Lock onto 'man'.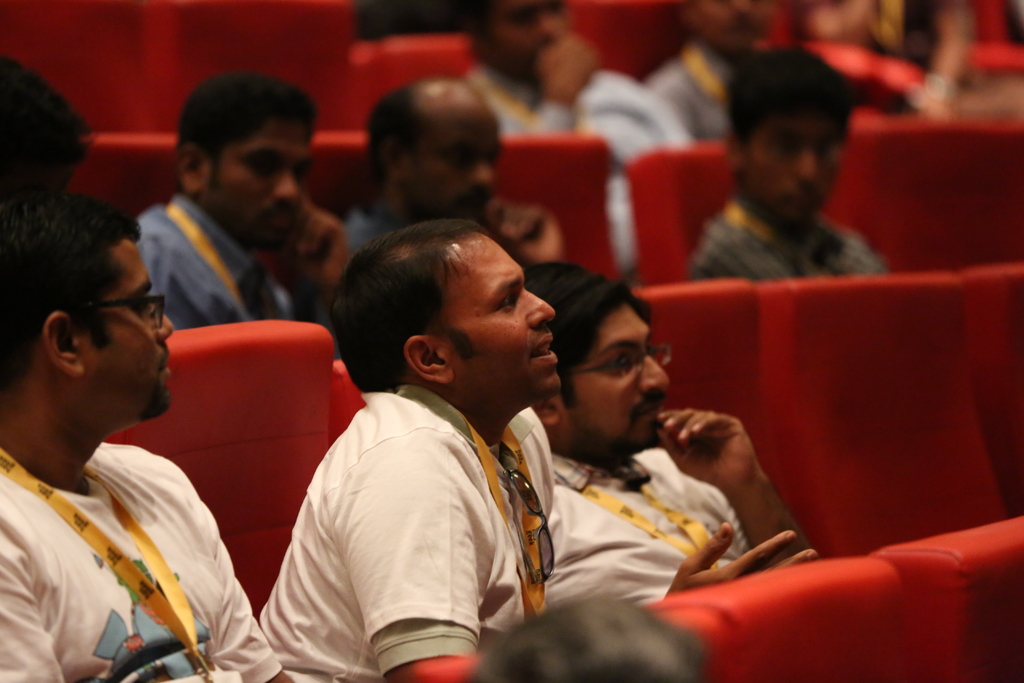
Locked: (0,186,295,682).
